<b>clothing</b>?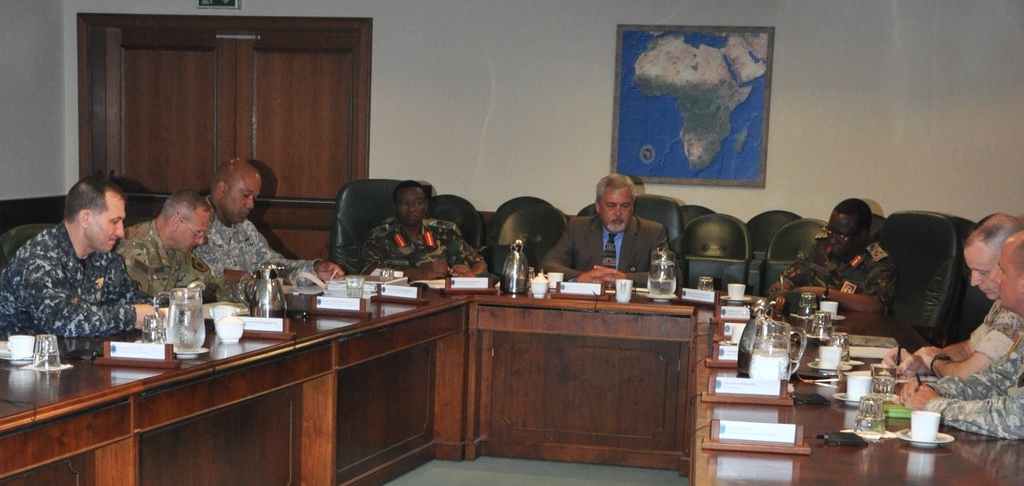
bbox=[966, 304, 1020, 357]
